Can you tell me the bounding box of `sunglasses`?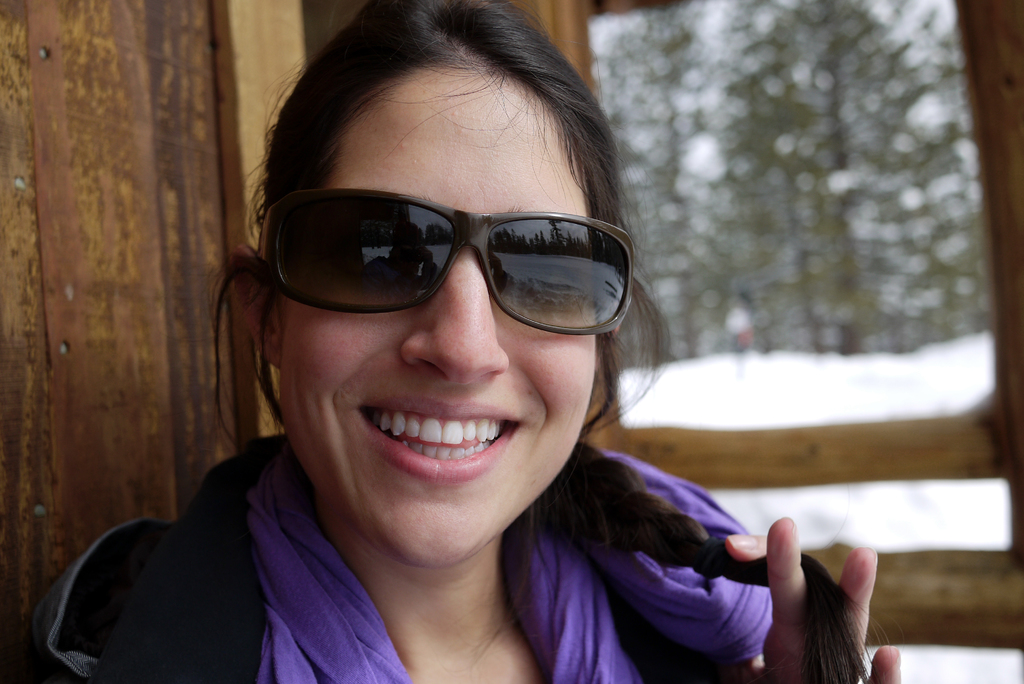
box=[257, 189, 634, 336].
